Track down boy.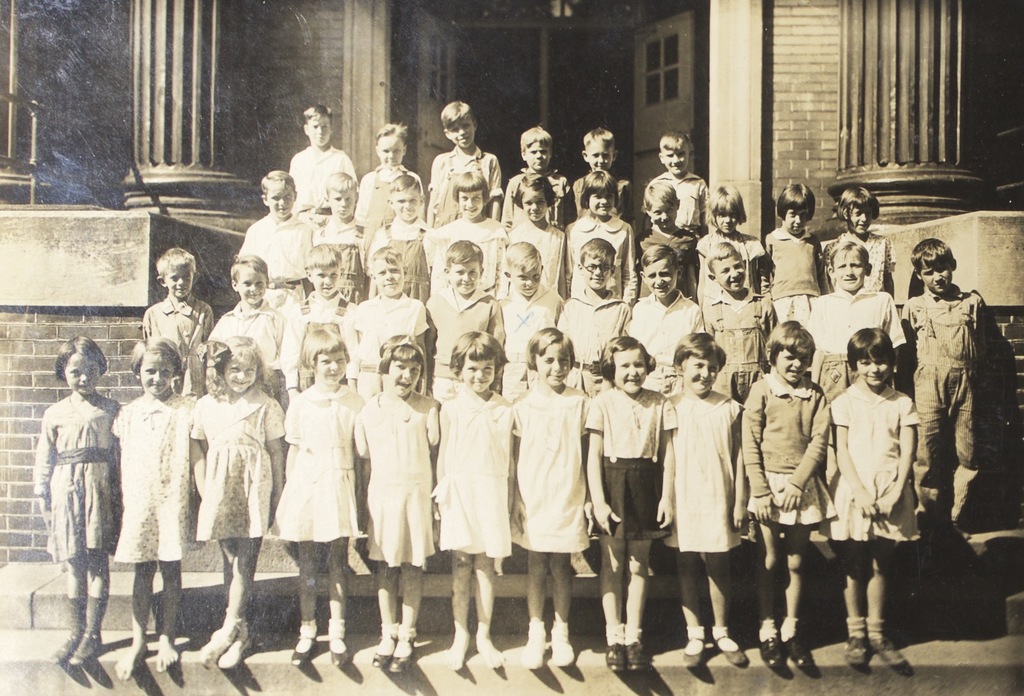
Tracked to locate(429, 239, 506, 405).
